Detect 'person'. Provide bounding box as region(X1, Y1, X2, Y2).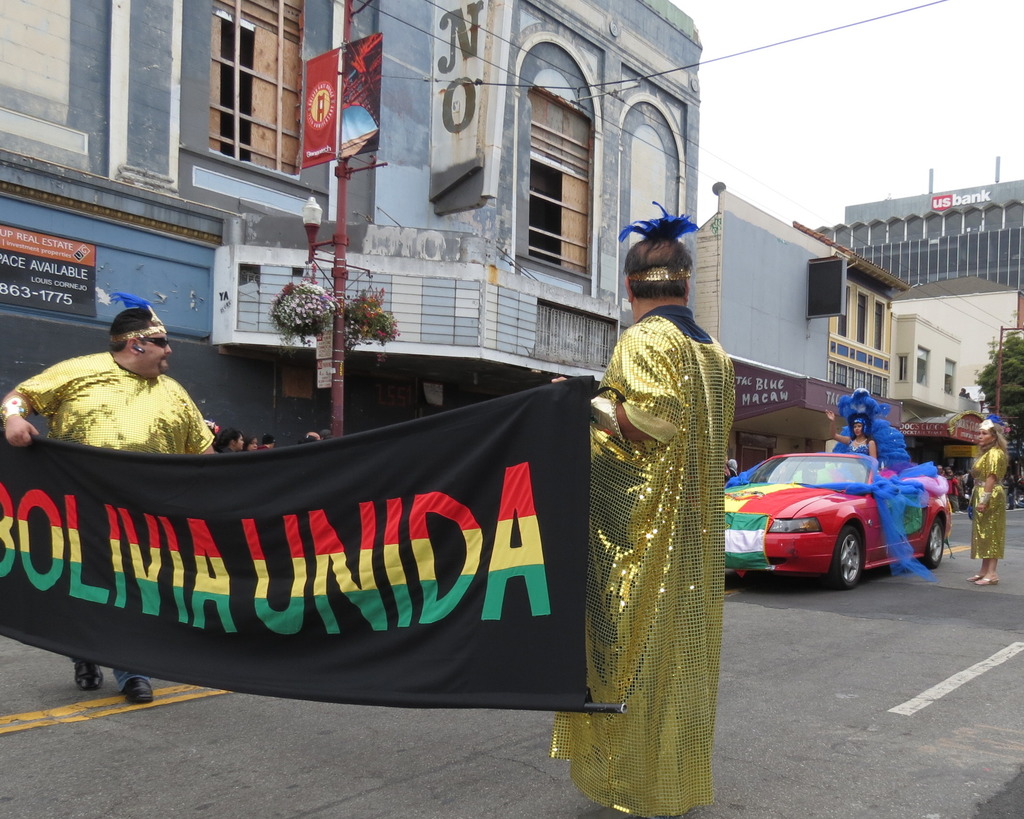
region(963, 415, 1014, 589).
